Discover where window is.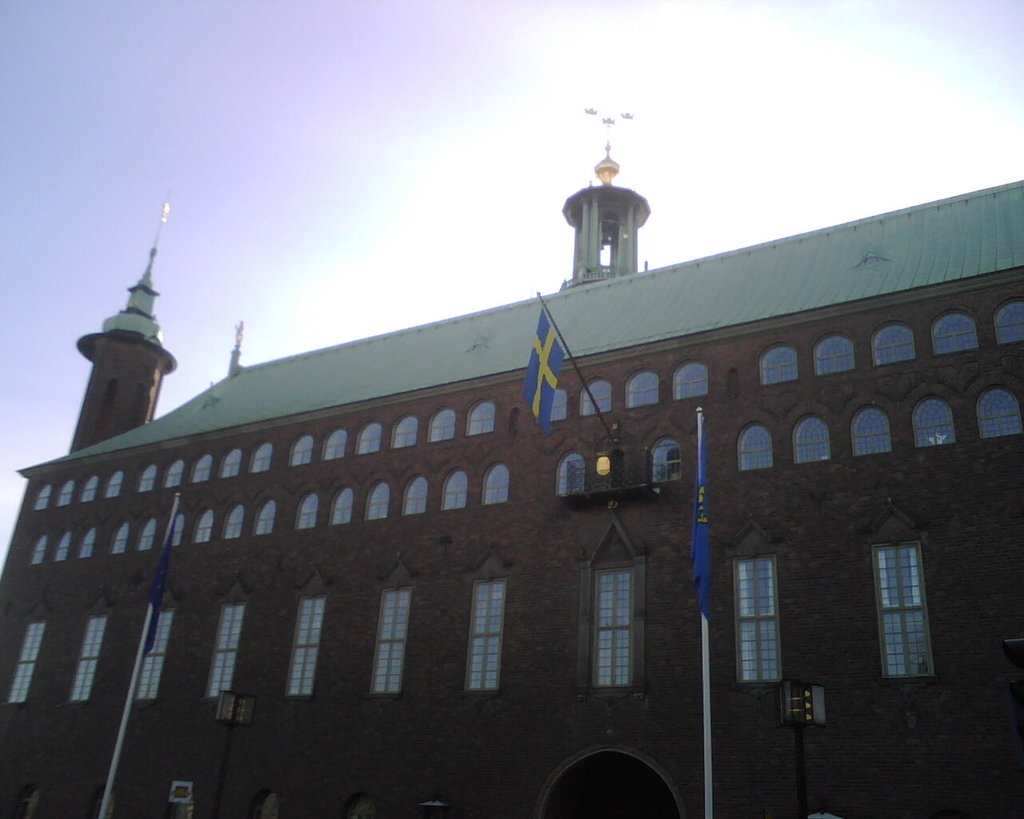
Discovered at box=[98, 469, 130, 497].
